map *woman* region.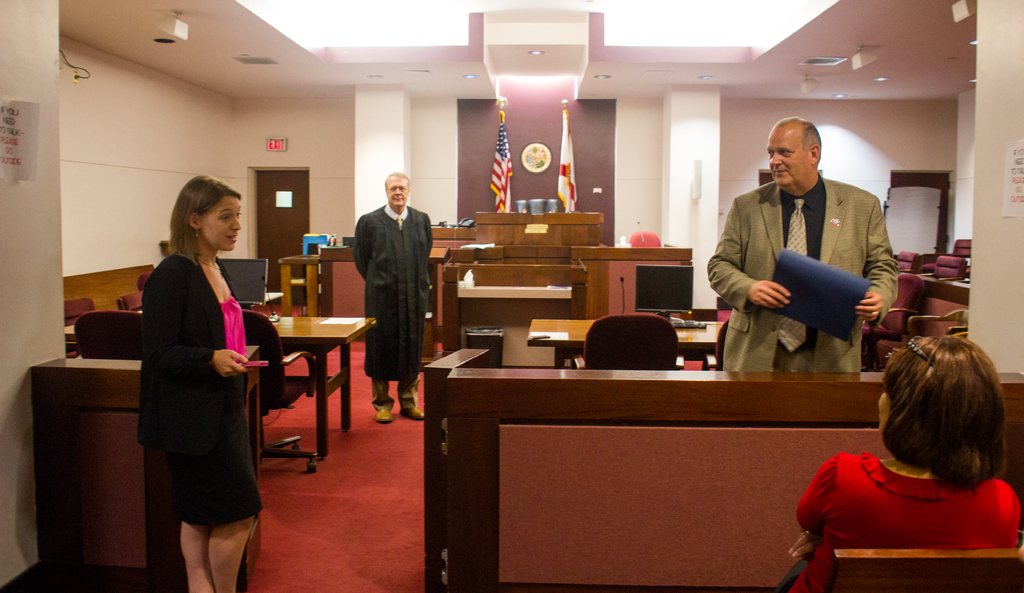
Mapped to 788 335 1021 592.
